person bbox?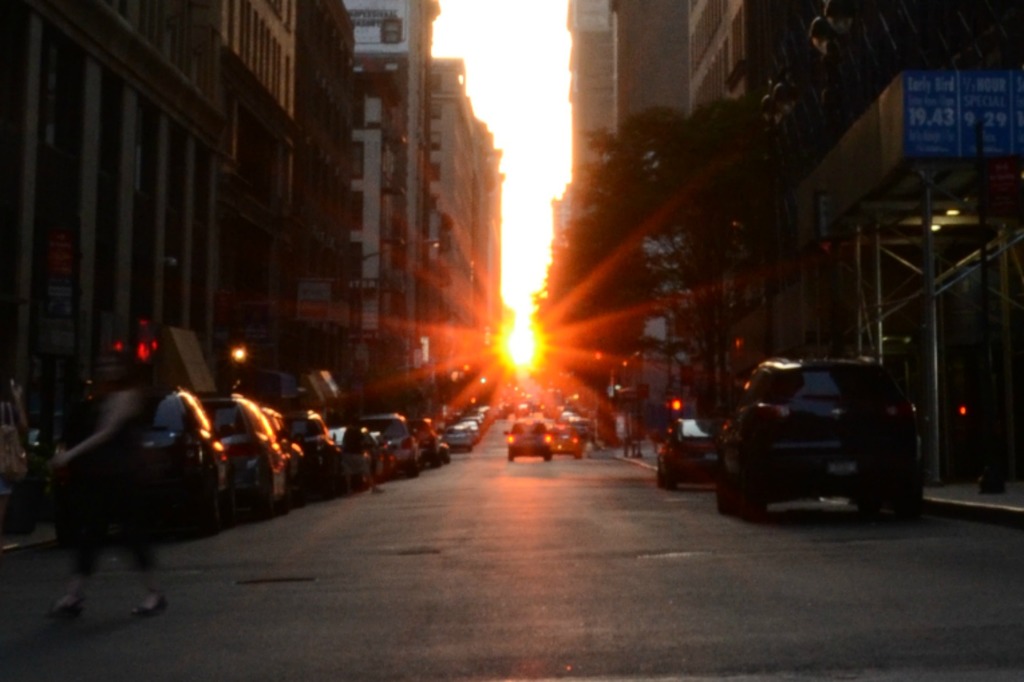
crop(49, 328, 169, 614)
